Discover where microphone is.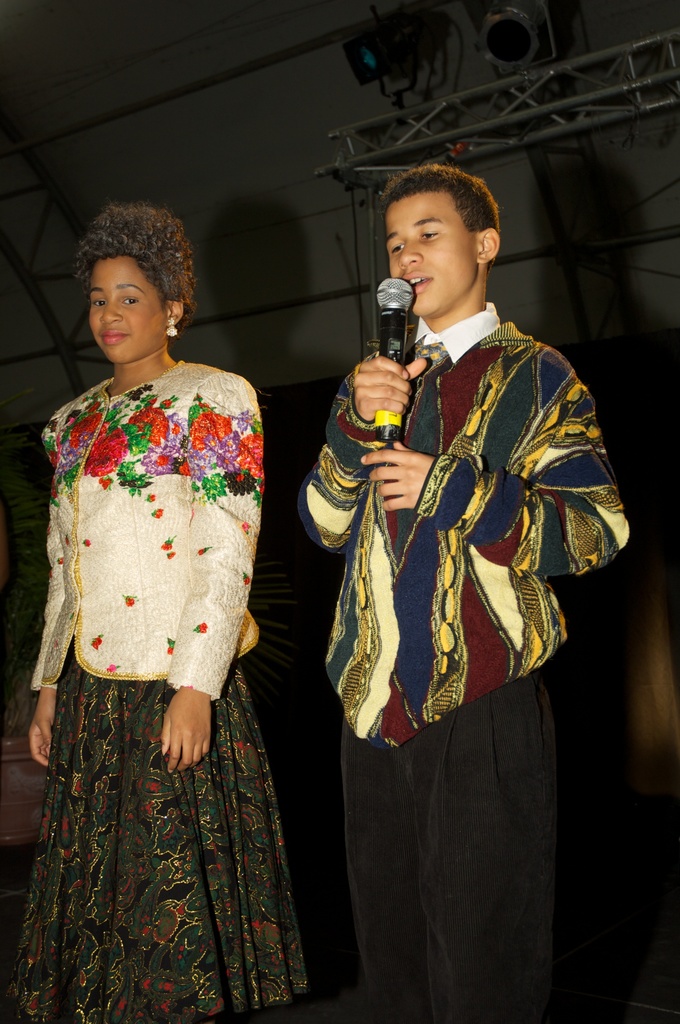
Discovered at locate(366, 271, 418, 461).
